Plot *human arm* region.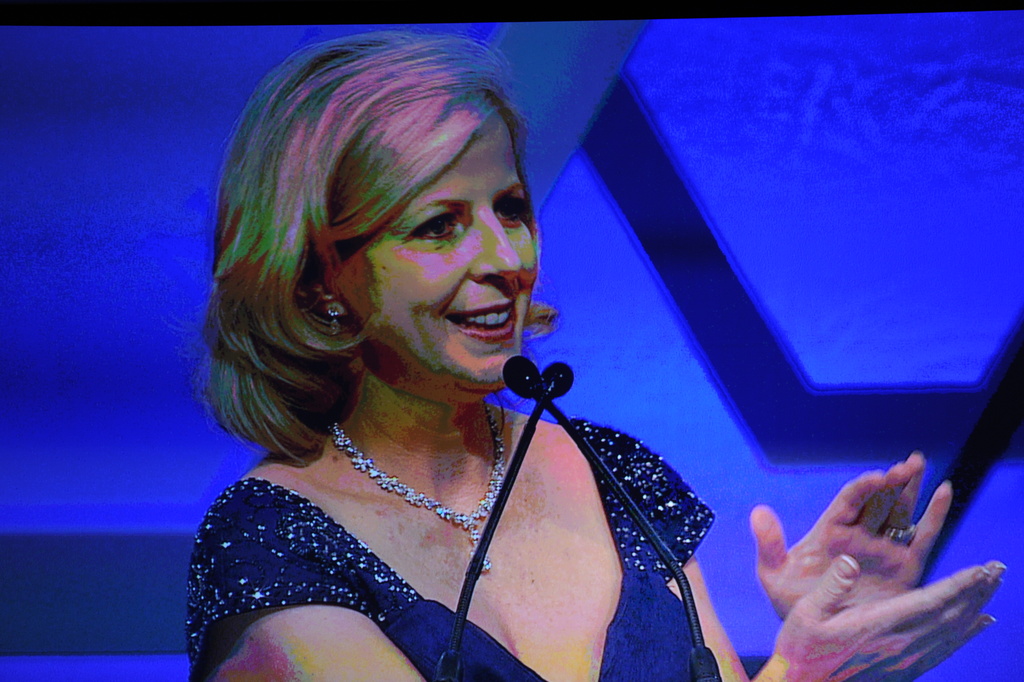
Plotted at <box>187,483,1005,681</box>.
